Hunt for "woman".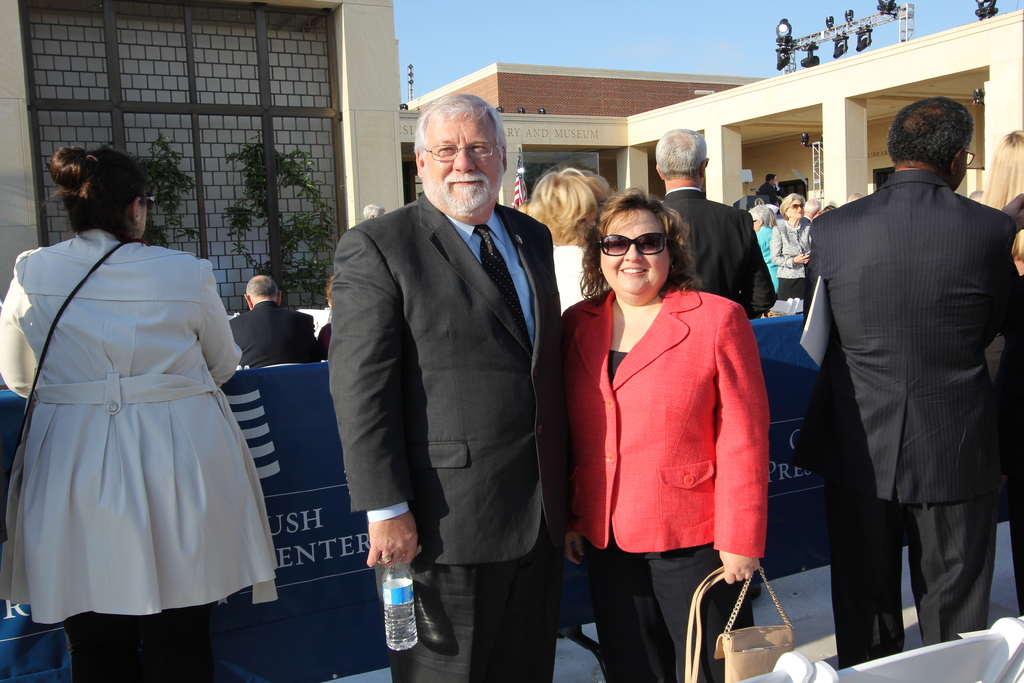
Hunted down at 527 165 619 311.
